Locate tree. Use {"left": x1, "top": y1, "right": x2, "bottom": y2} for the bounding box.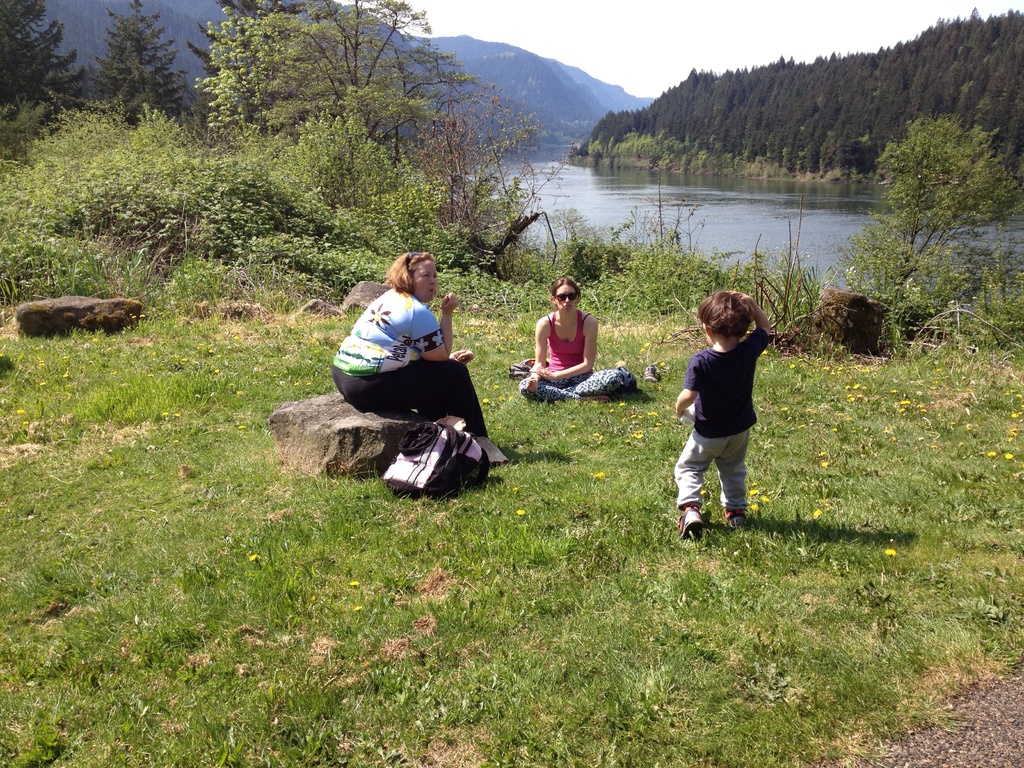
{"left": 803, "top": 63, "right": 1006, "bottom": 385}.
